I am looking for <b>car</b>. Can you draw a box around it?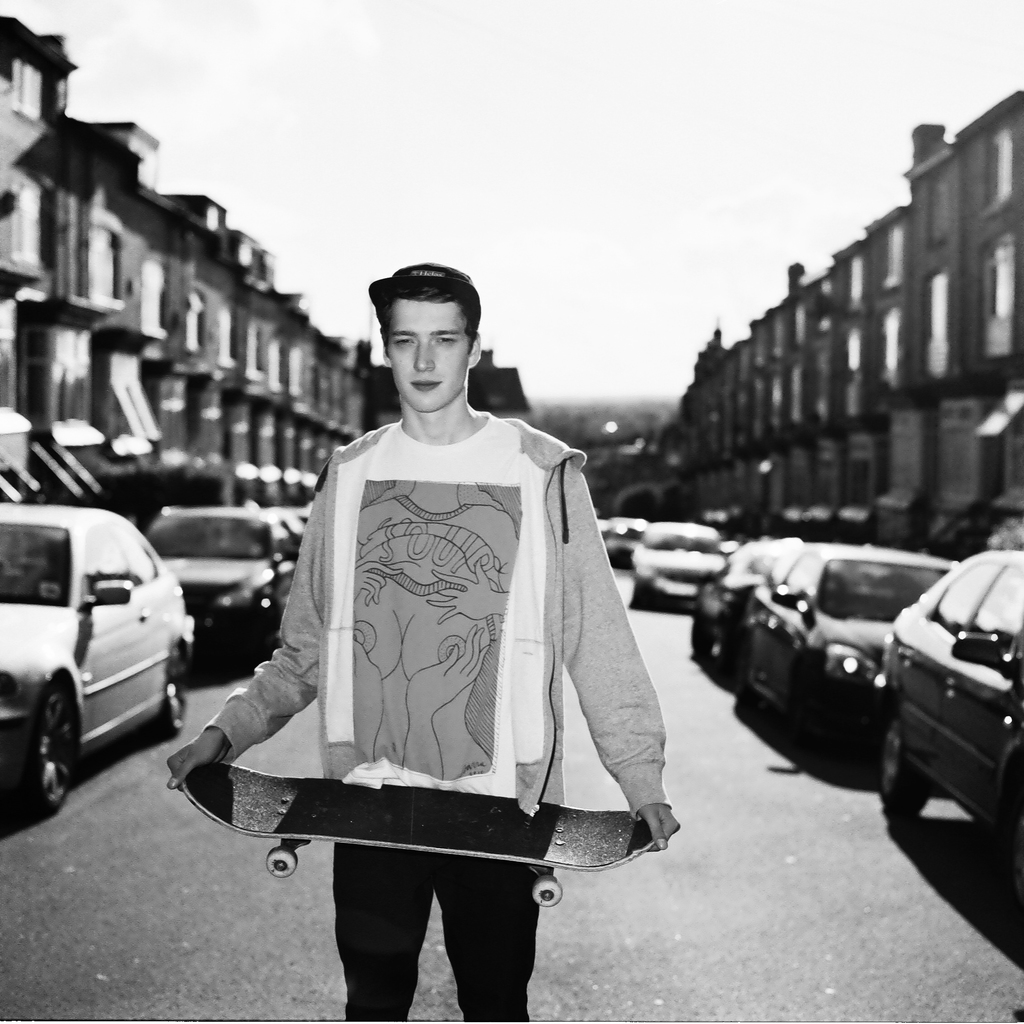
Sure, the bounding box is bbox=(147, 500, 298, 657).
